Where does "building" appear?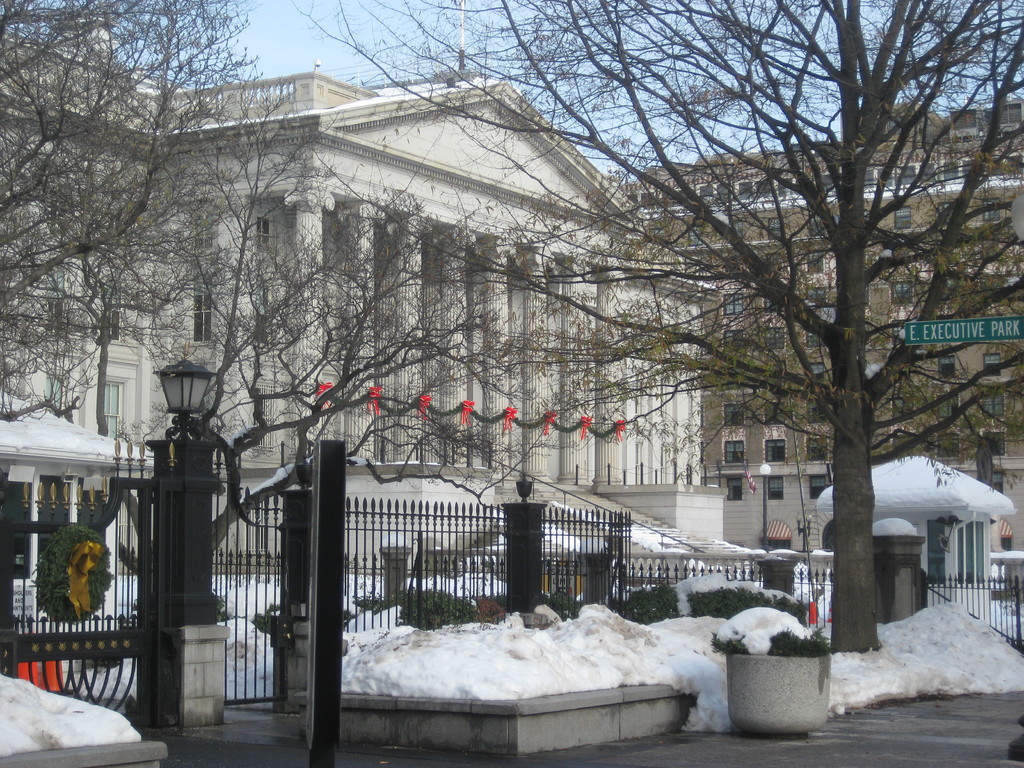
Appears at {"x1": 0, "y1": 1, "x2": 741, "y2": 589}.
